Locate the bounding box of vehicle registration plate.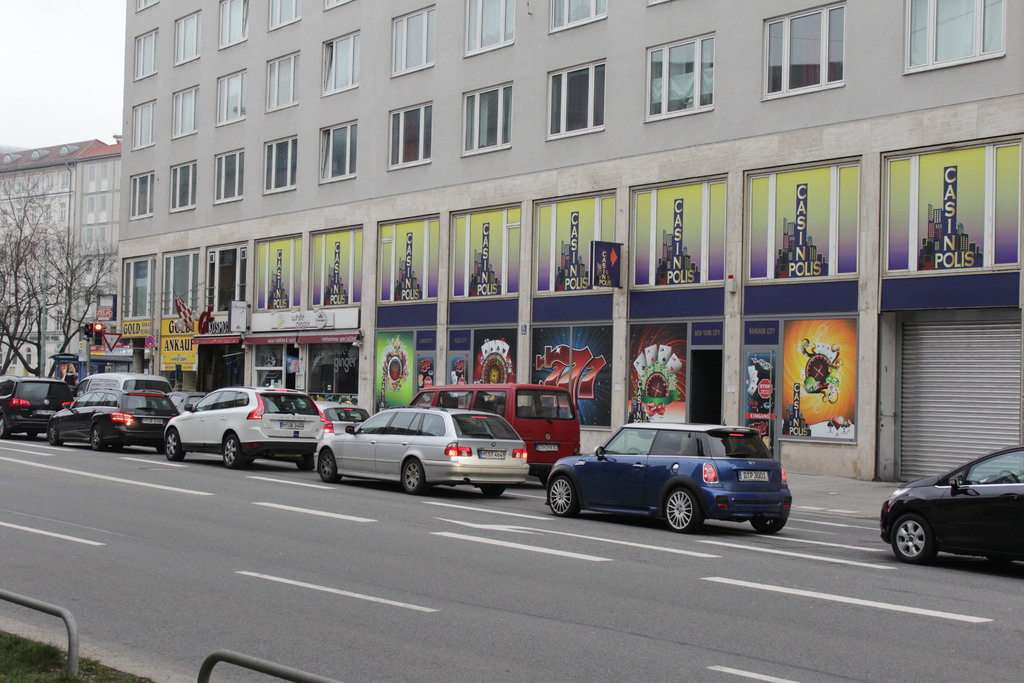
Bounding box: [left=142, top=417, right=164, bottom=421].
